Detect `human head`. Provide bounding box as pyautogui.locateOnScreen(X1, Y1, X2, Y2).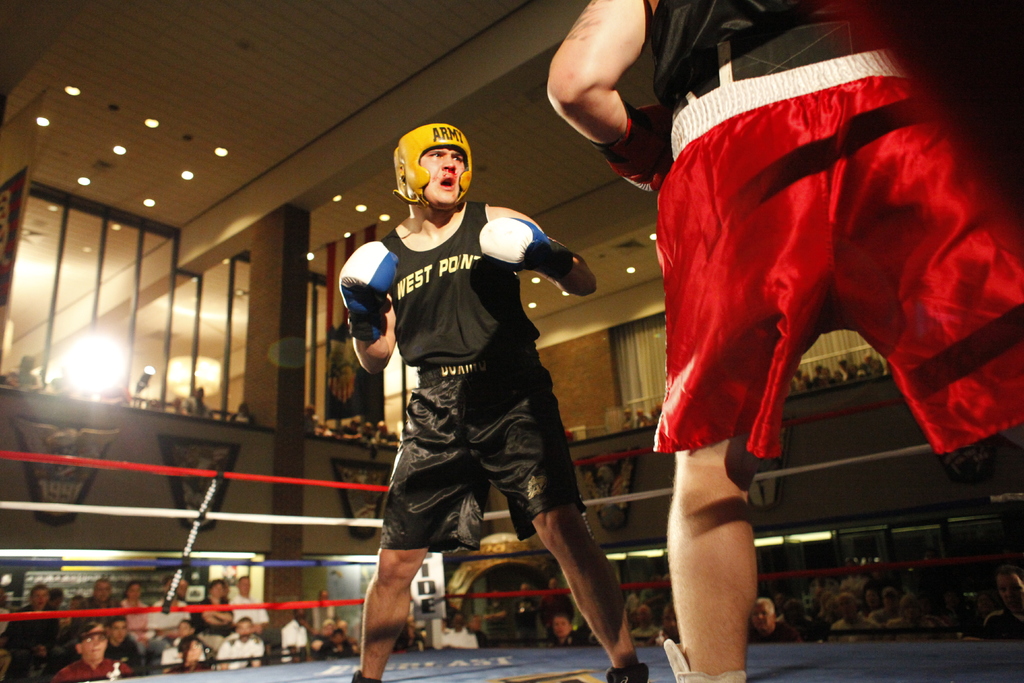
pyautogui.locateOnScreen(360, 423, 376, 436).
